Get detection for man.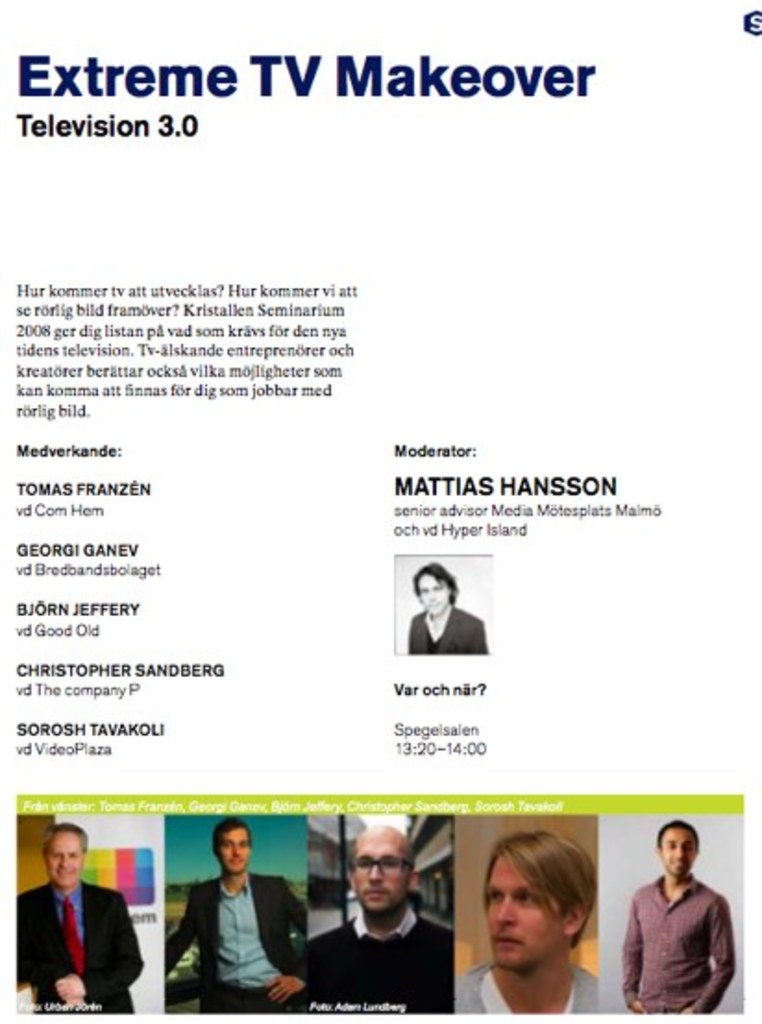
Detection: {"left": 18, "top": 823, "right": 144, "bottom": 1022}.
